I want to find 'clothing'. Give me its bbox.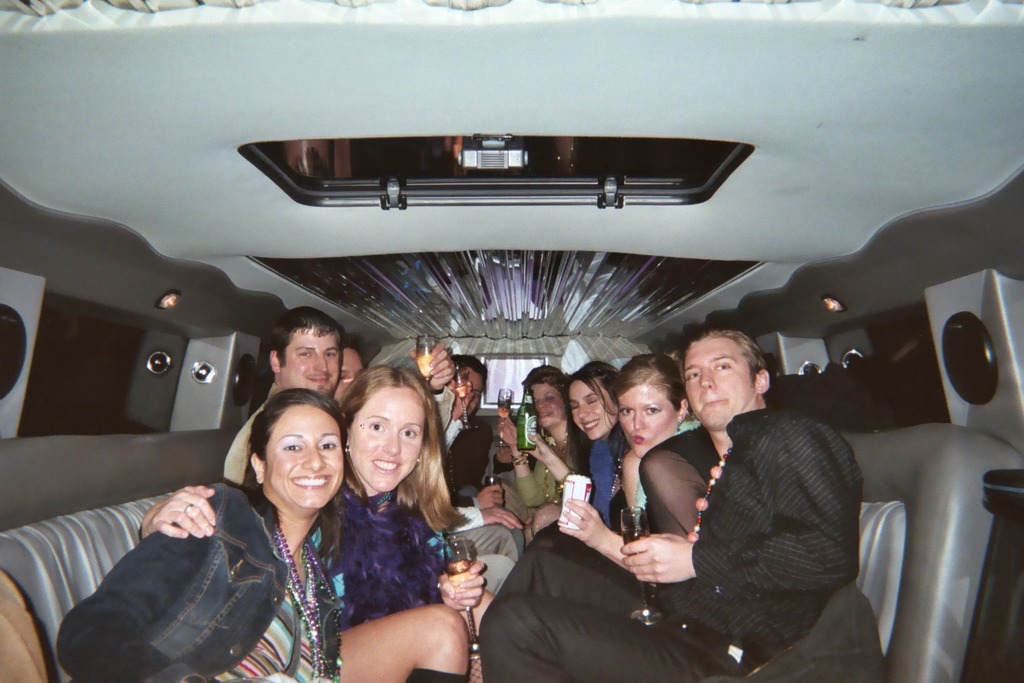
581, 420, 633, 552.
